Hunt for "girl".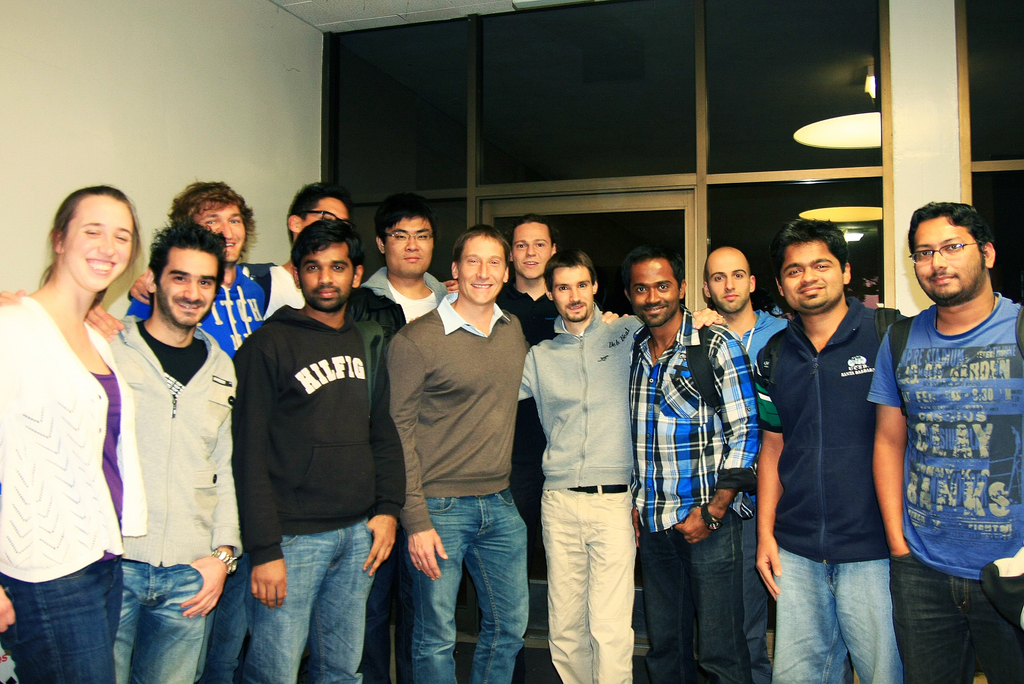
Hunted down at Rect(0, 184, 149, 681).
